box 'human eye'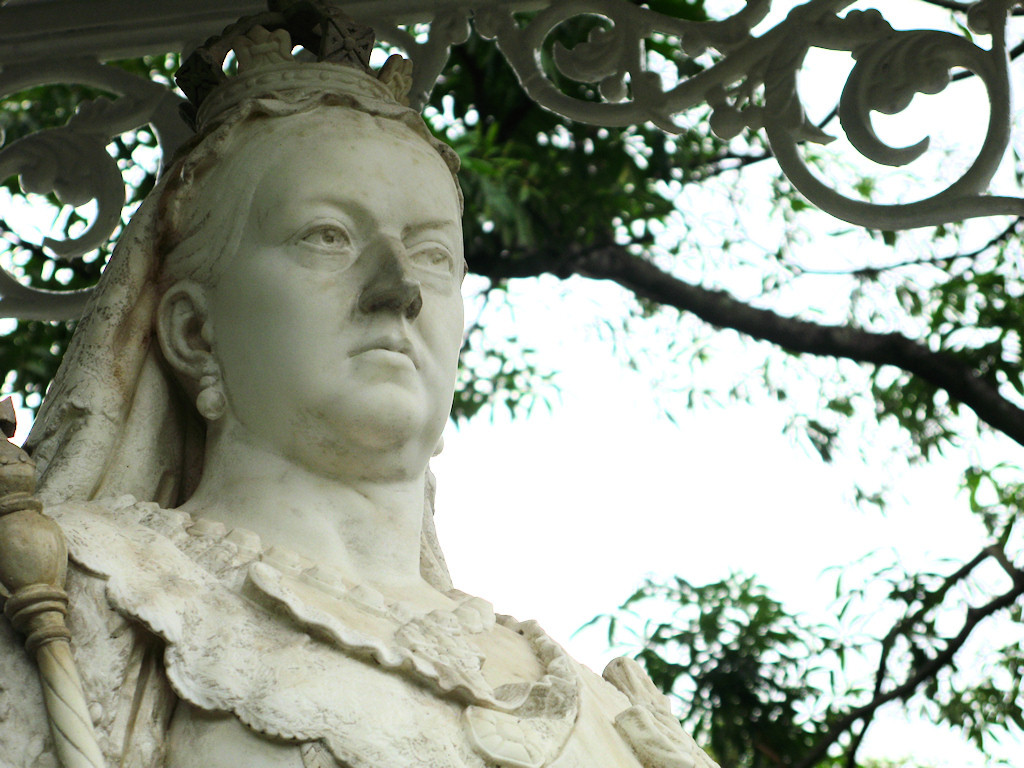
x1=407 y1=235 x2=462 y2=287
